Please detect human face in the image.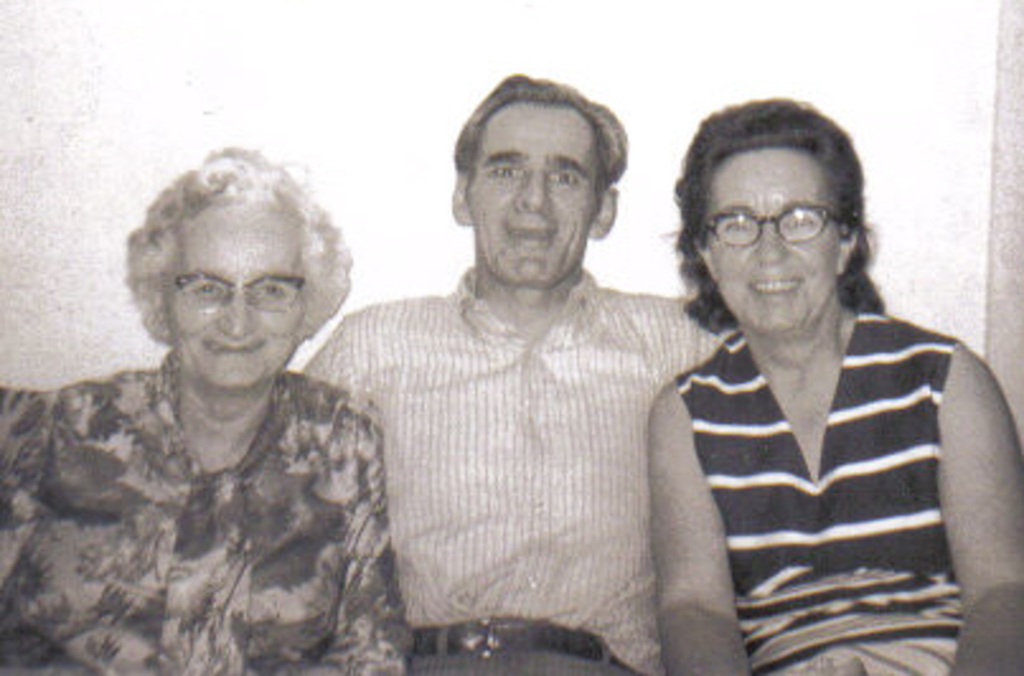
x1=462 y1=102 x2=602 y2=287.
